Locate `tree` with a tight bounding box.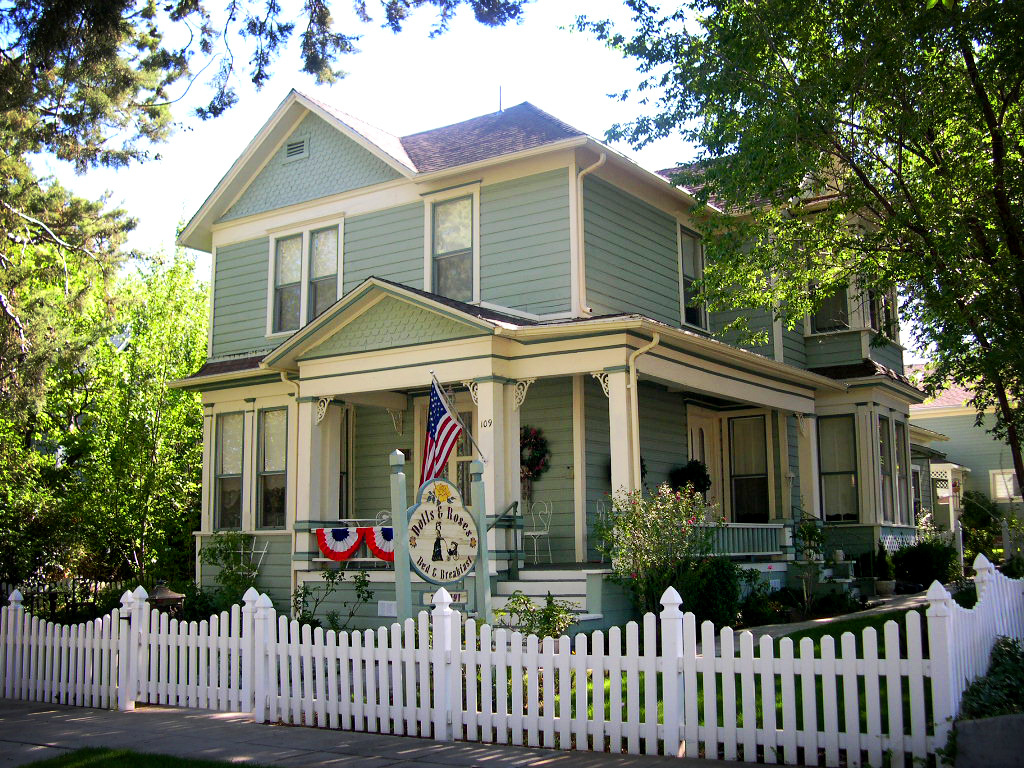
locate(16, 91, 199, 659).
